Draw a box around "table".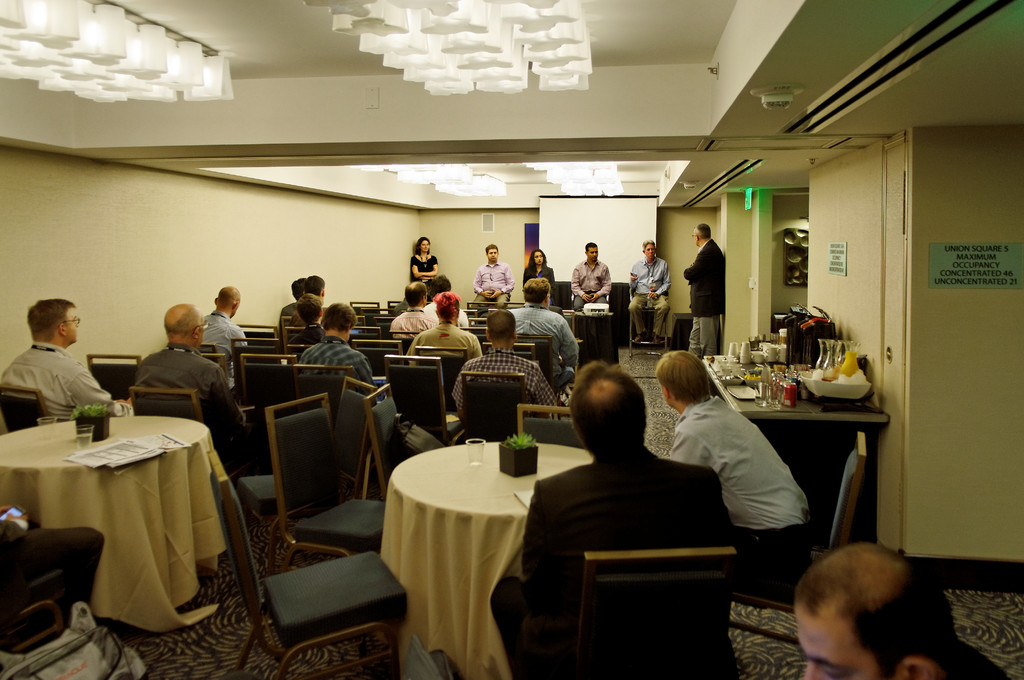
bbox=(703, 313, 891, 592).
